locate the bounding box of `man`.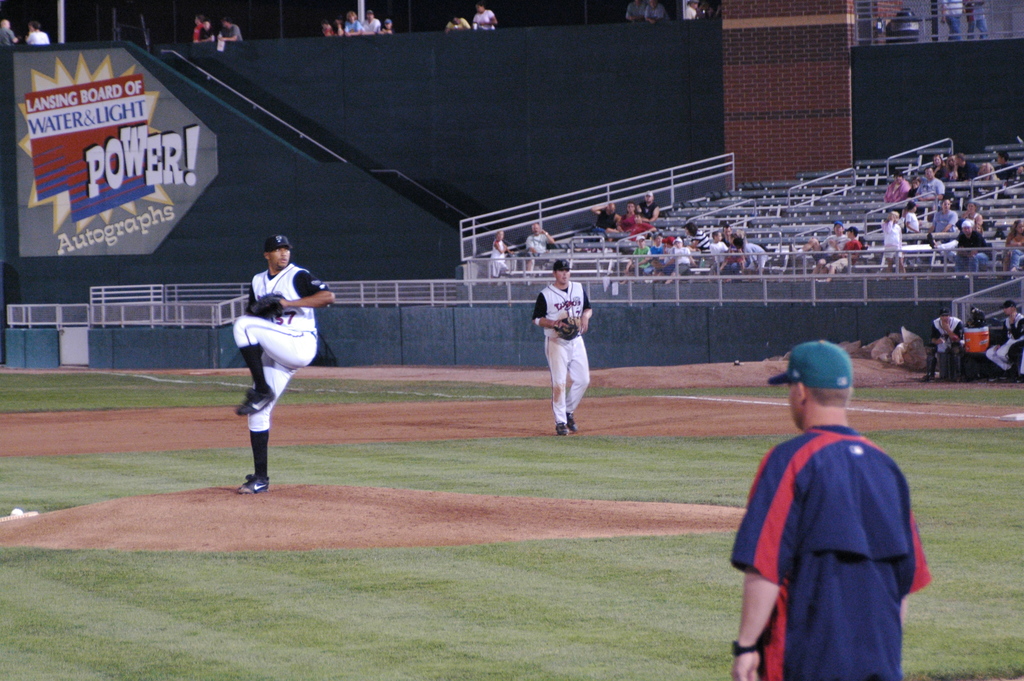
Bounding box: crop(200, 20, 216, 42).
